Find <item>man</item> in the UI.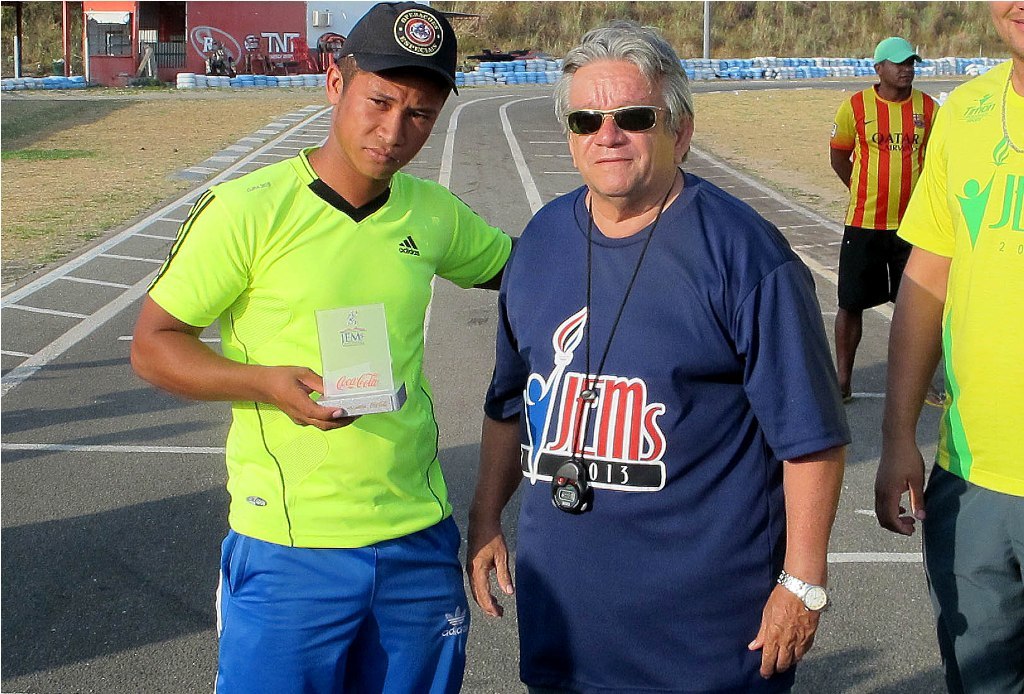
UI element at <box>830,33,953,409</box>.
